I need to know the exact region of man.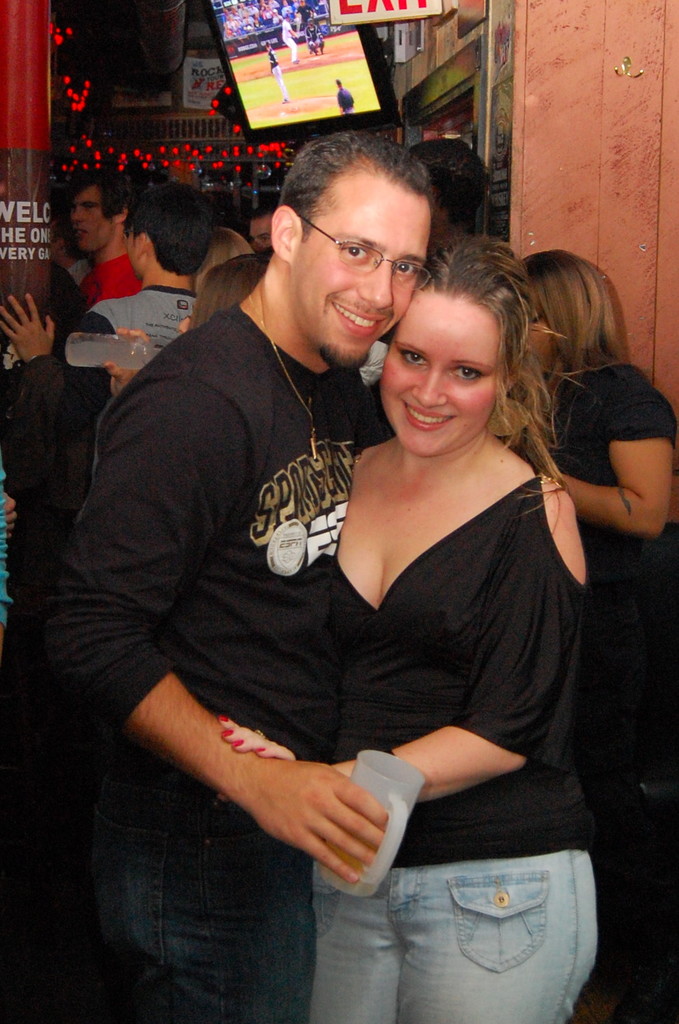
Region: locate(0, 180, 217, 468).
